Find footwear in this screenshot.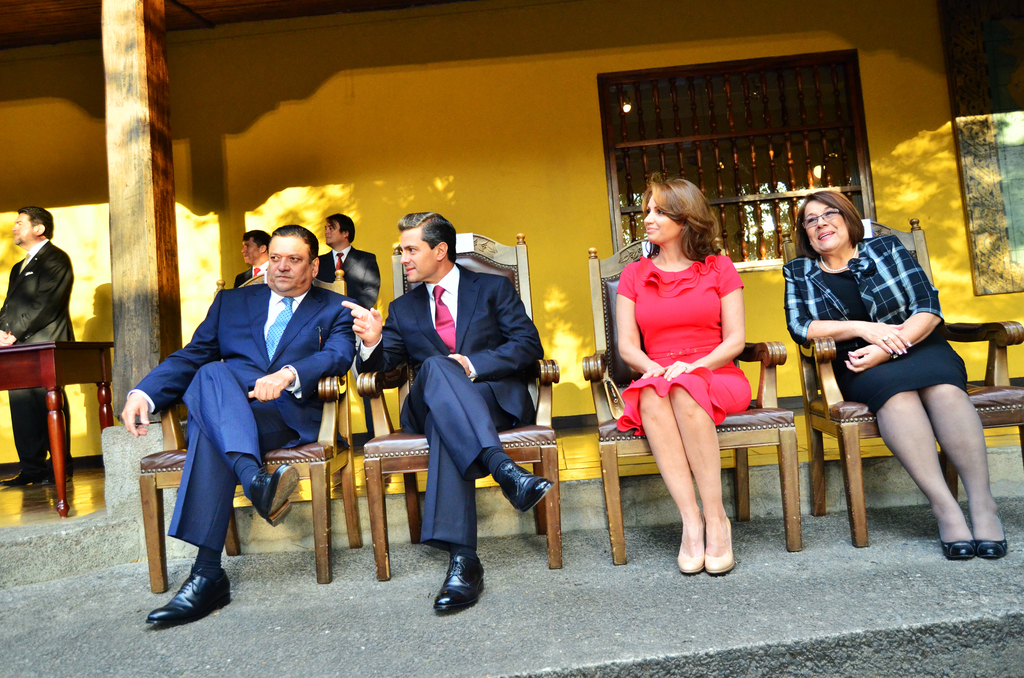
The bounding box for footwear is <bbox>503, 462, 556, 517</bbox>.
